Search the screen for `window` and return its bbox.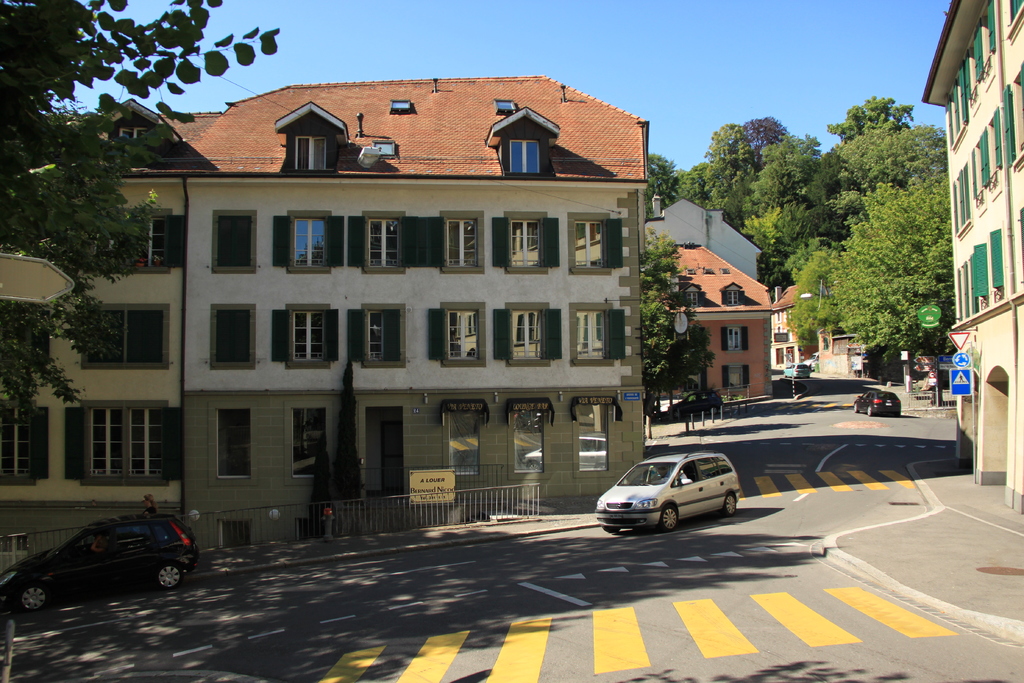
Found: 442,222,479,269.
